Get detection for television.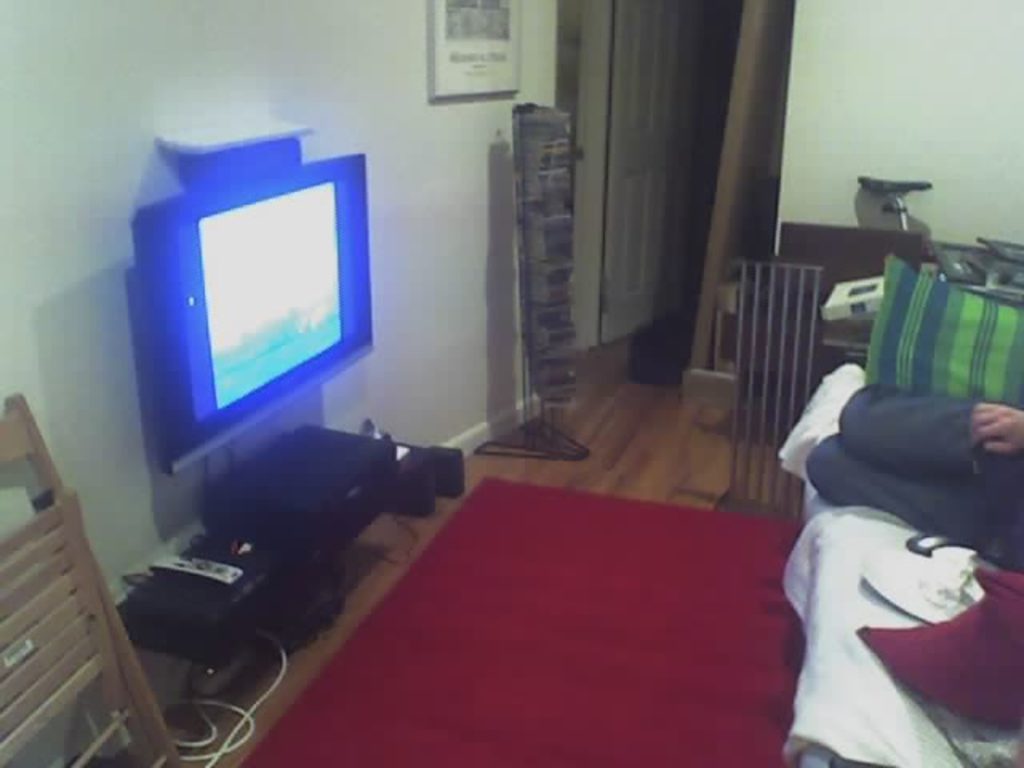
Detection: {"x1": 138, "y1": 142, "x2": 382, "y2": 475}.
